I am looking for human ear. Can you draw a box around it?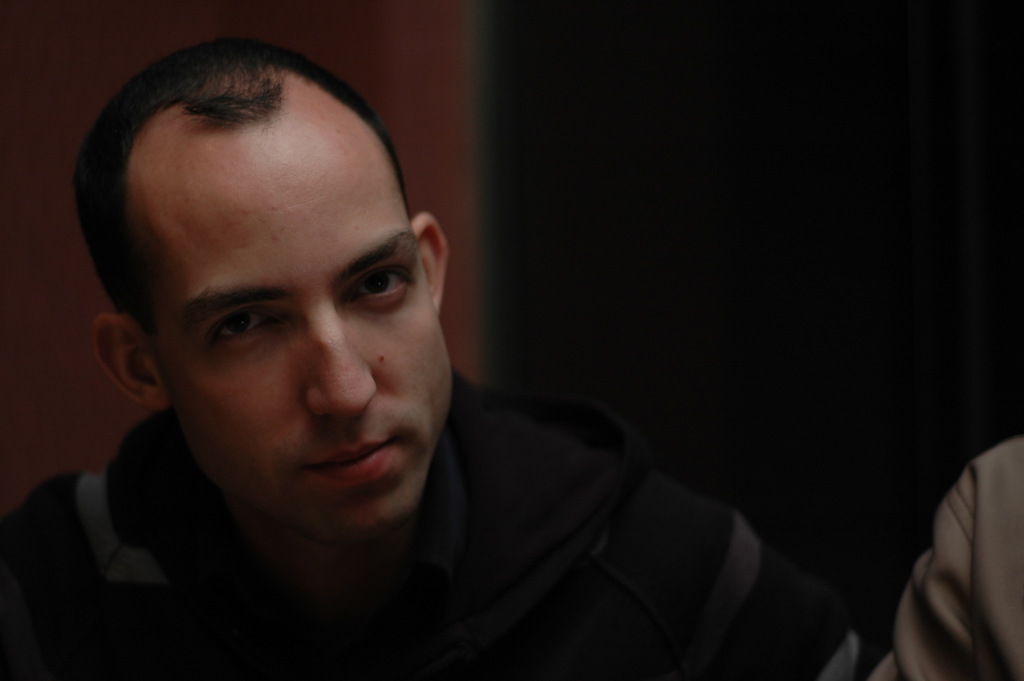
Sure, the bounding box is [89, 308, 166, 408].
